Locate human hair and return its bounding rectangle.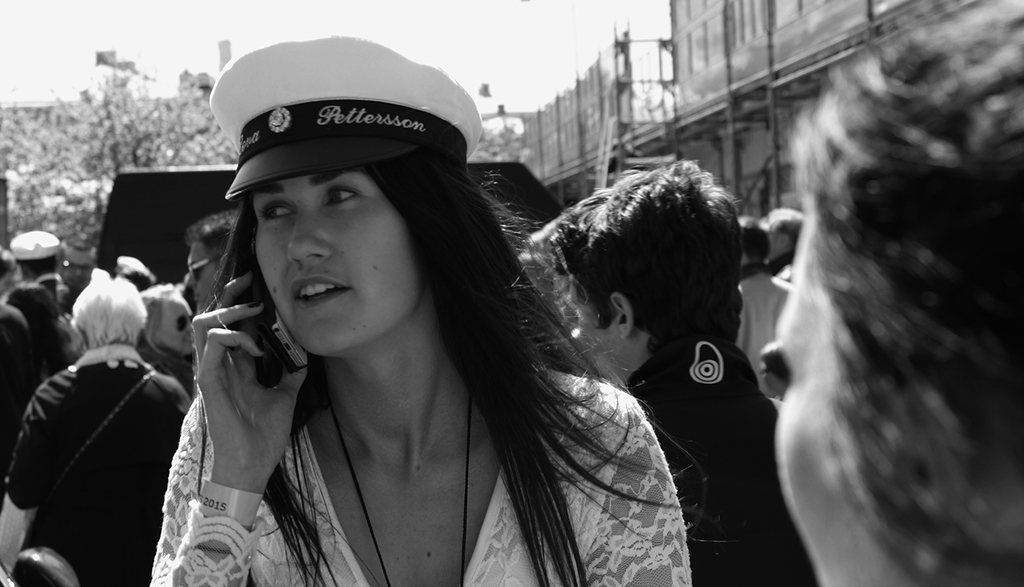
742, 218, 774, 273.
